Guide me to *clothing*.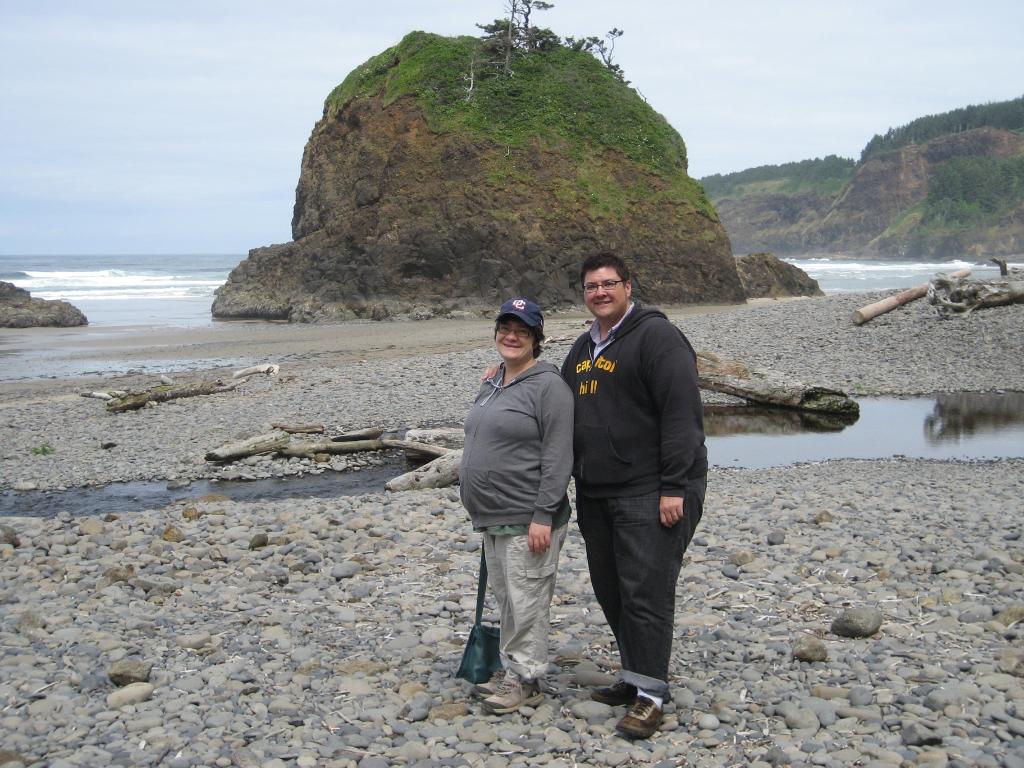
Guidance: {"left": 452, "top": 357, "right": 584, "bottom": 684}.
